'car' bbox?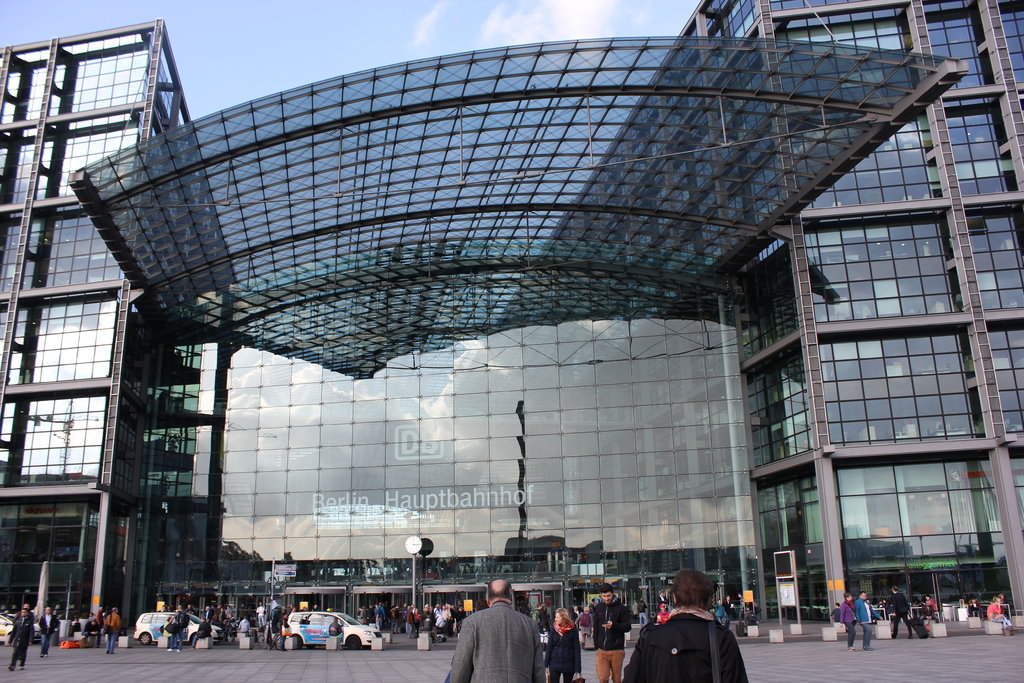
bbox=[130, 609, 225, 645]
